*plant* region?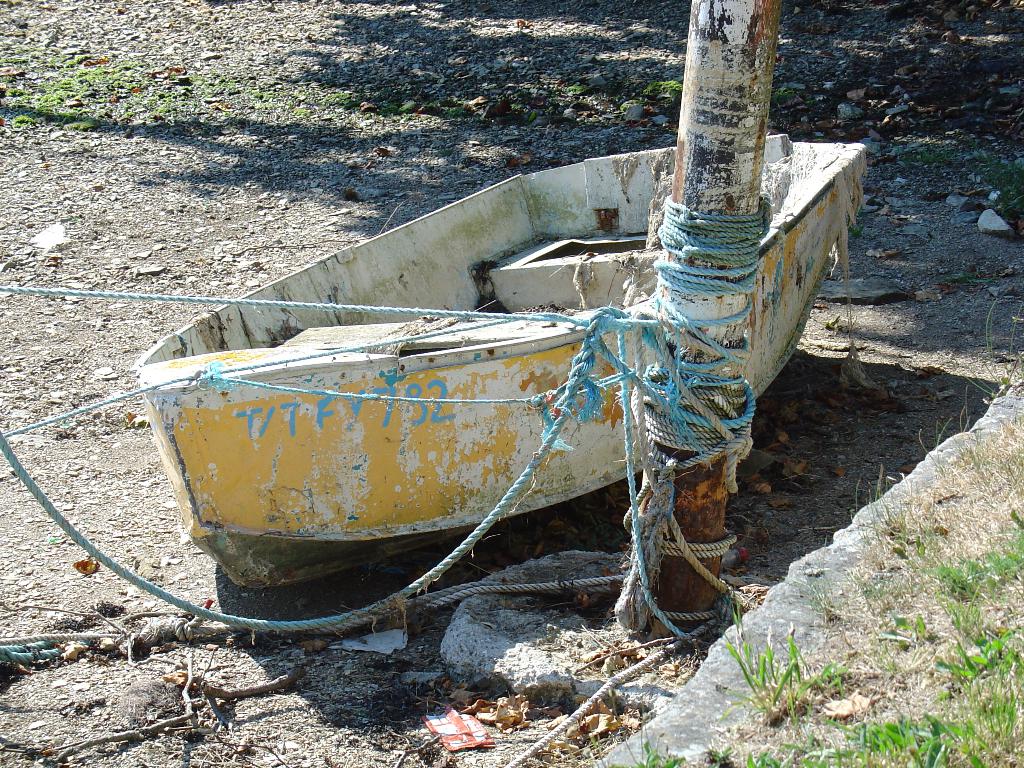
rect(710, 737, 733, 764)
